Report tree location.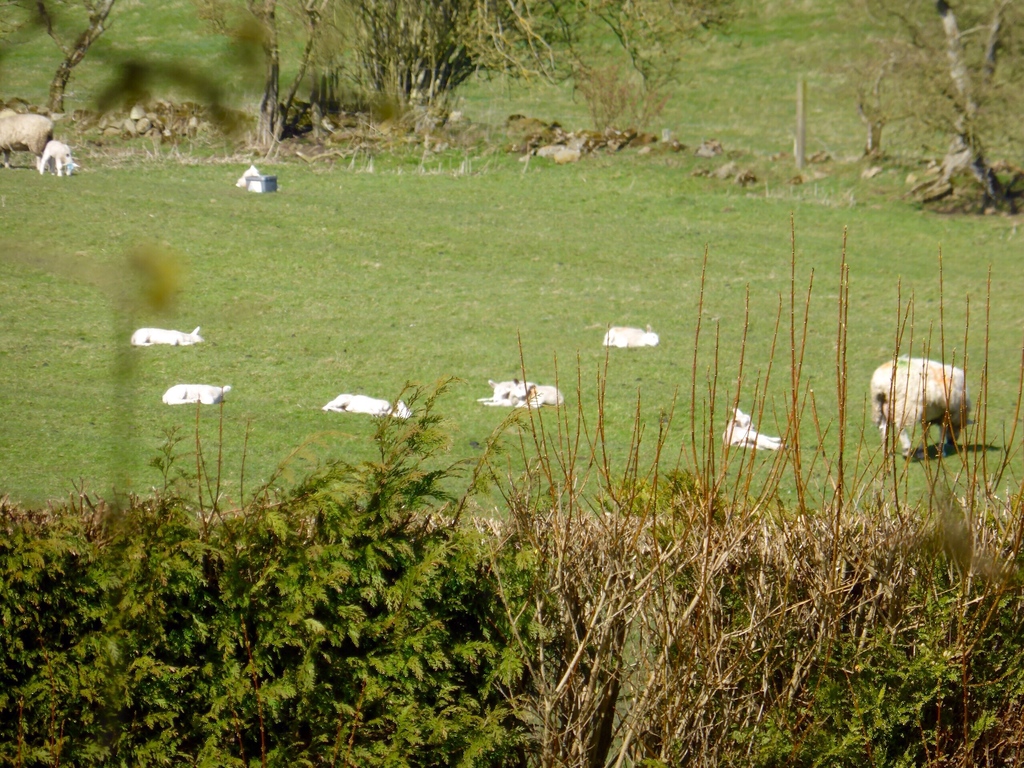
Report: pyautogui.locateOnScreen(0, 0, 133, 121).
